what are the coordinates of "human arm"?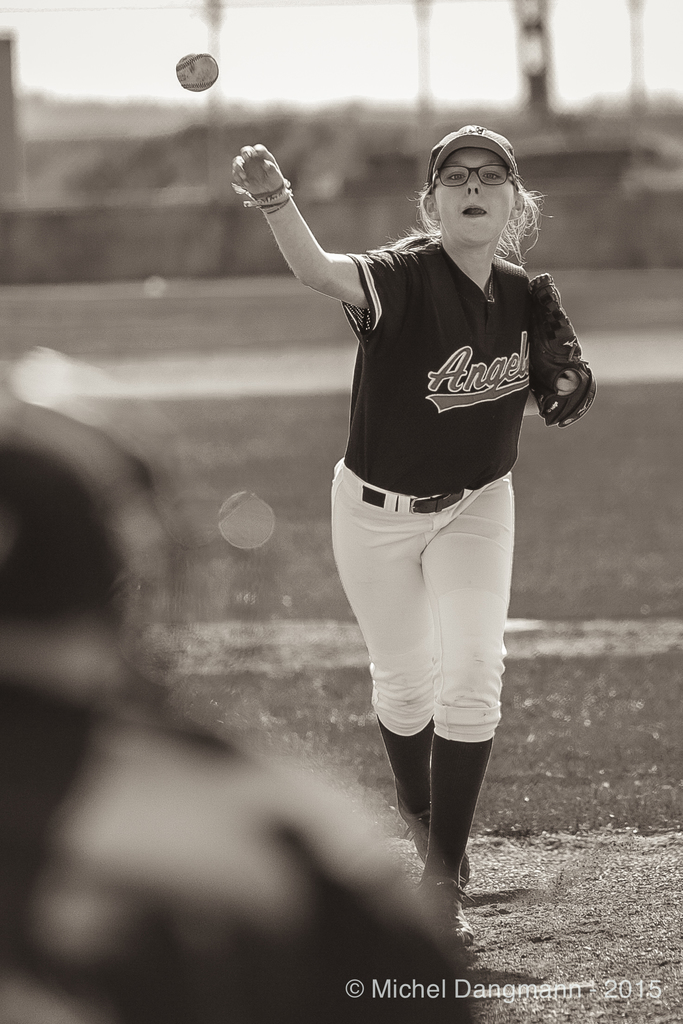
detection(240, 145, 384, 341).
